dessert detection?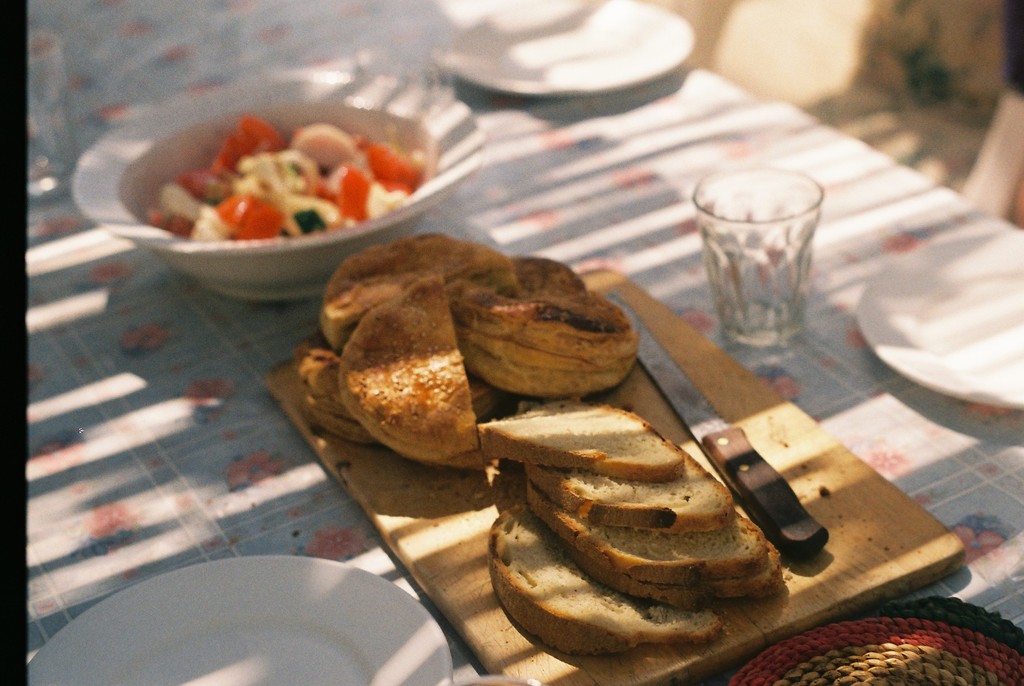
BBox(296, 230, 648, 465)
